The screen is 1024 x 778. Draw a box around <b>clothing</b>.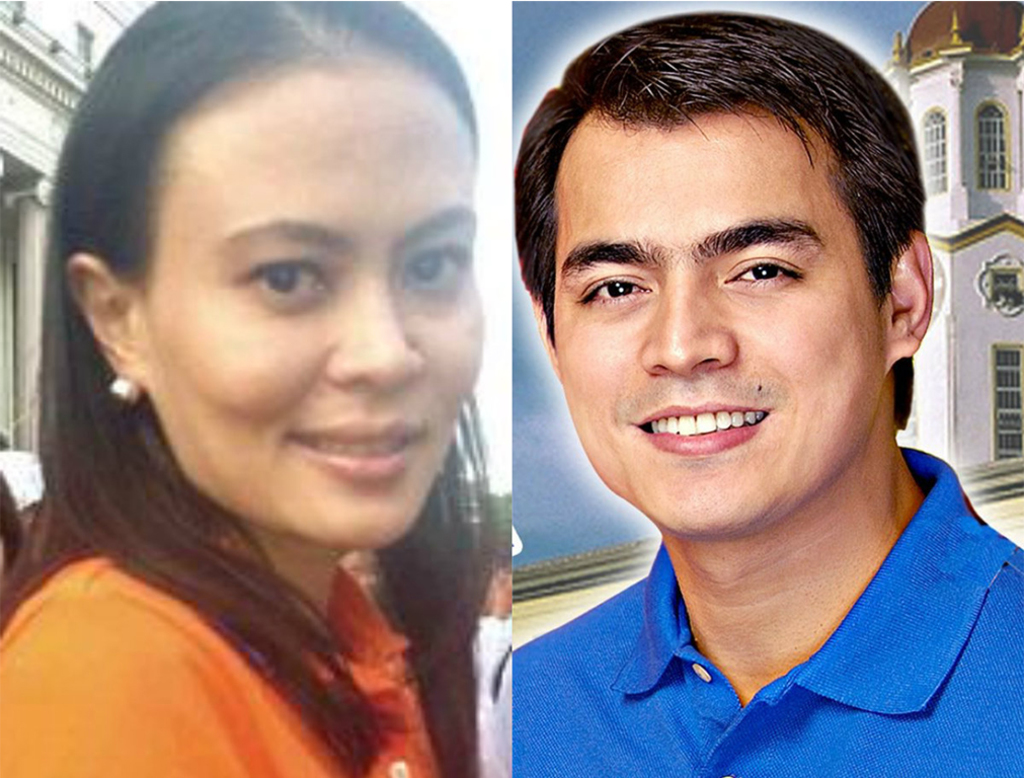
(x1=0, y1=541, x2=445, y2=777).
